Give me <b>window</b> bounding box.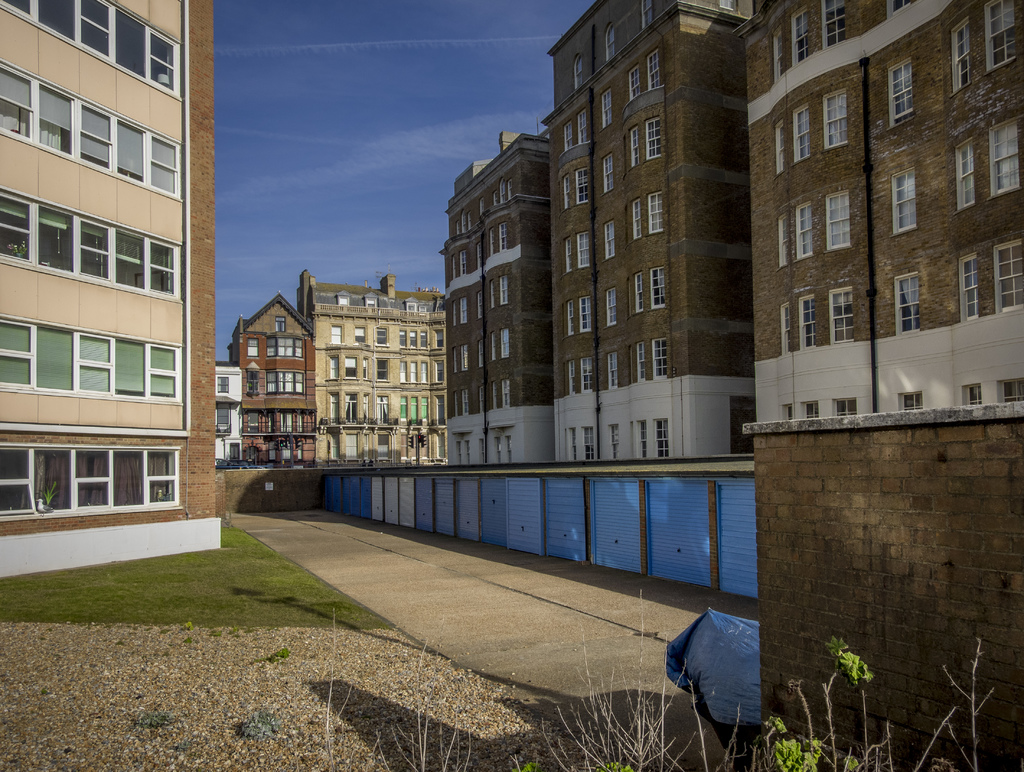
l=966, t=255, r=975, b=322.
